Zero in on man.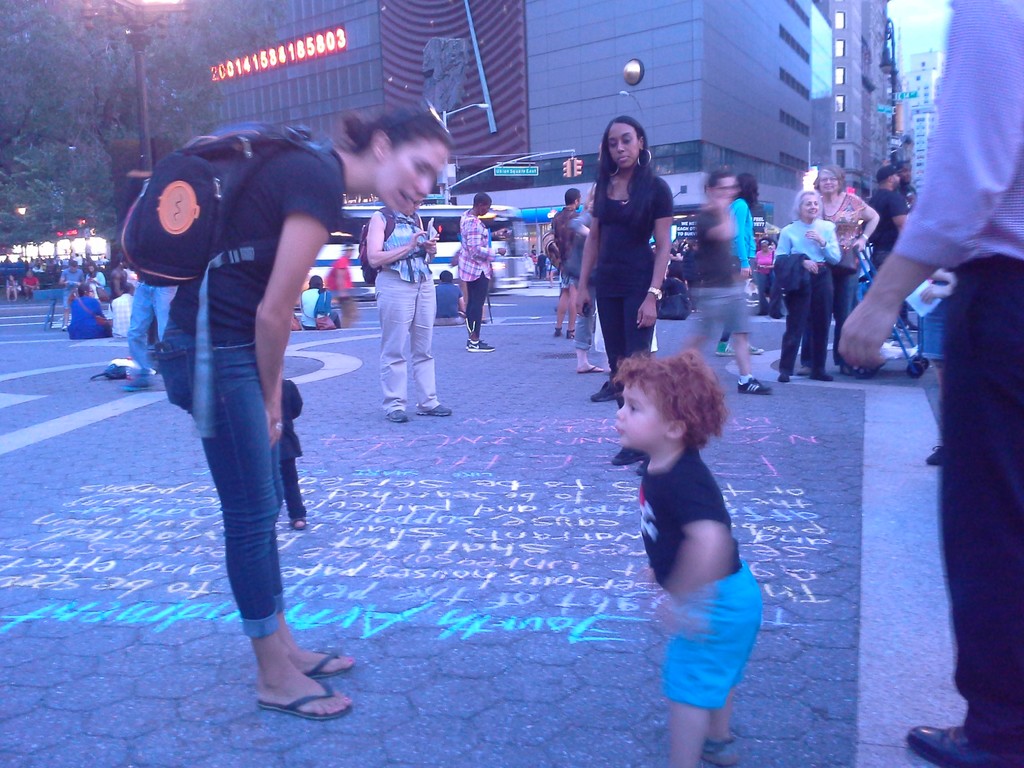
Zeroed in: [left=676, top=166, right=767, bottom=397].
